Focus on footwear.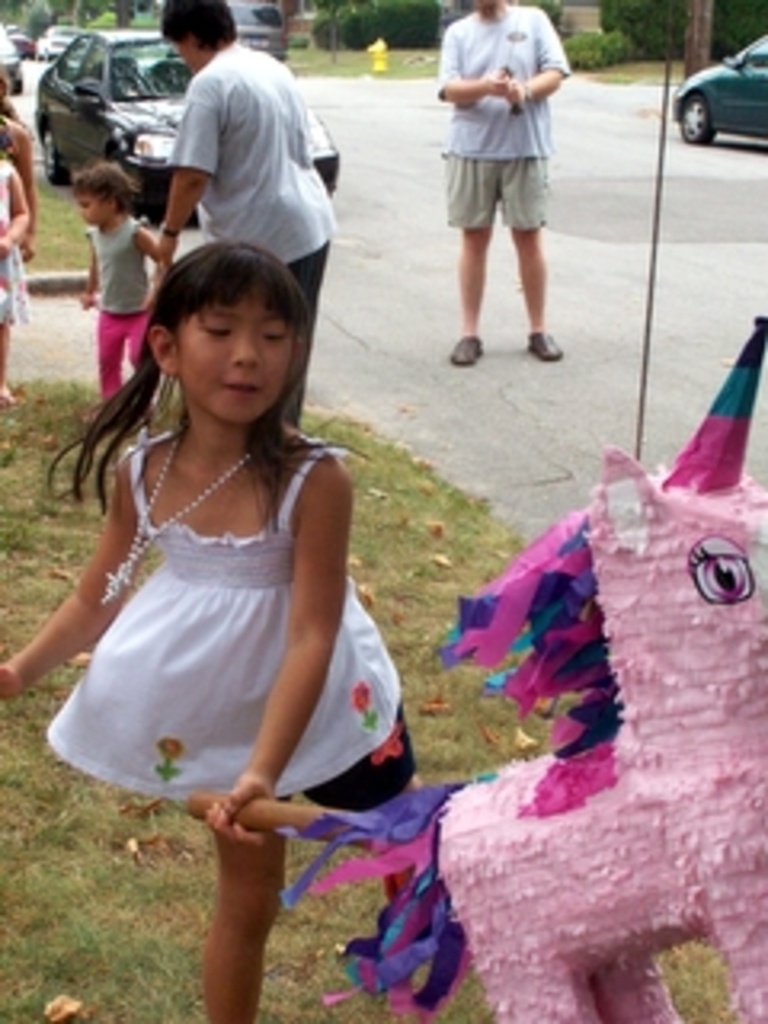
Focused at (451, 333, 480, 362).
